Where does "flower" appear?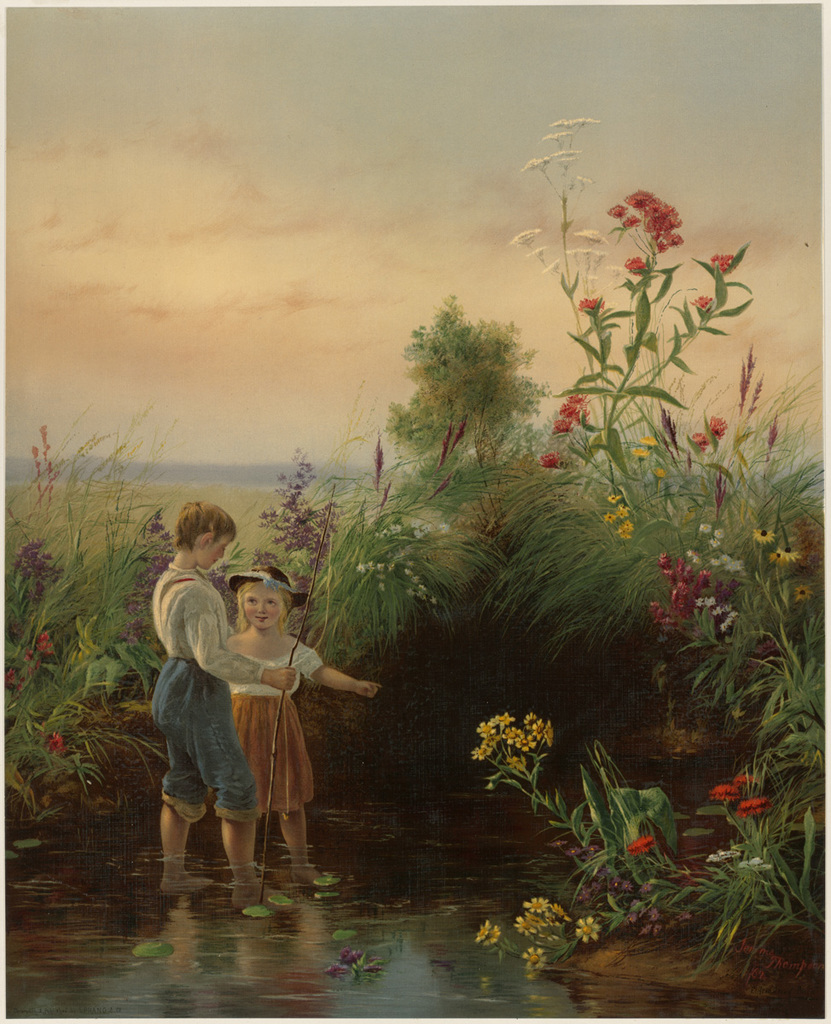
Appears at 2, 658, 21, 692.
